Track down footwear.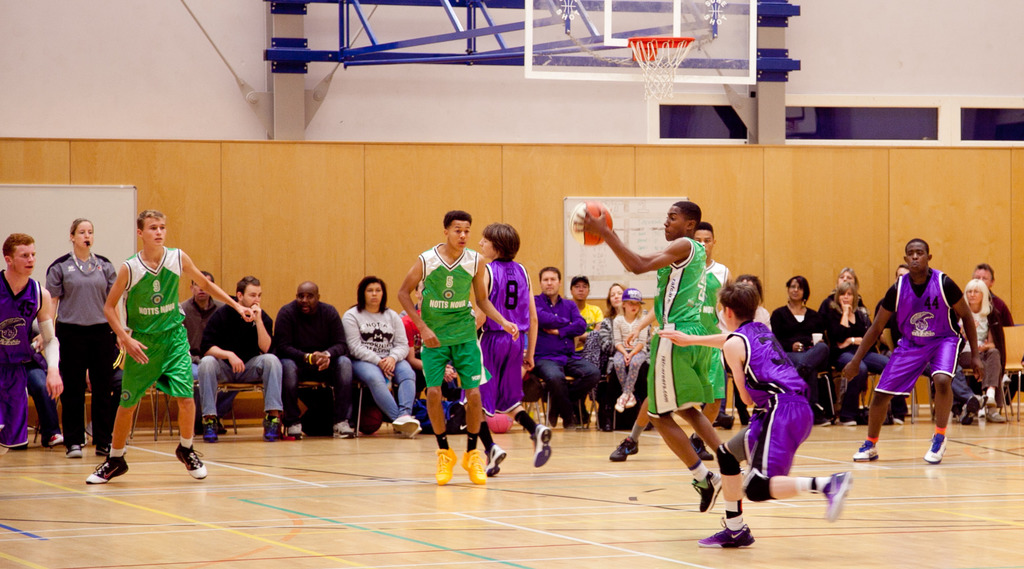
Tracked to [689,469,721,513].
